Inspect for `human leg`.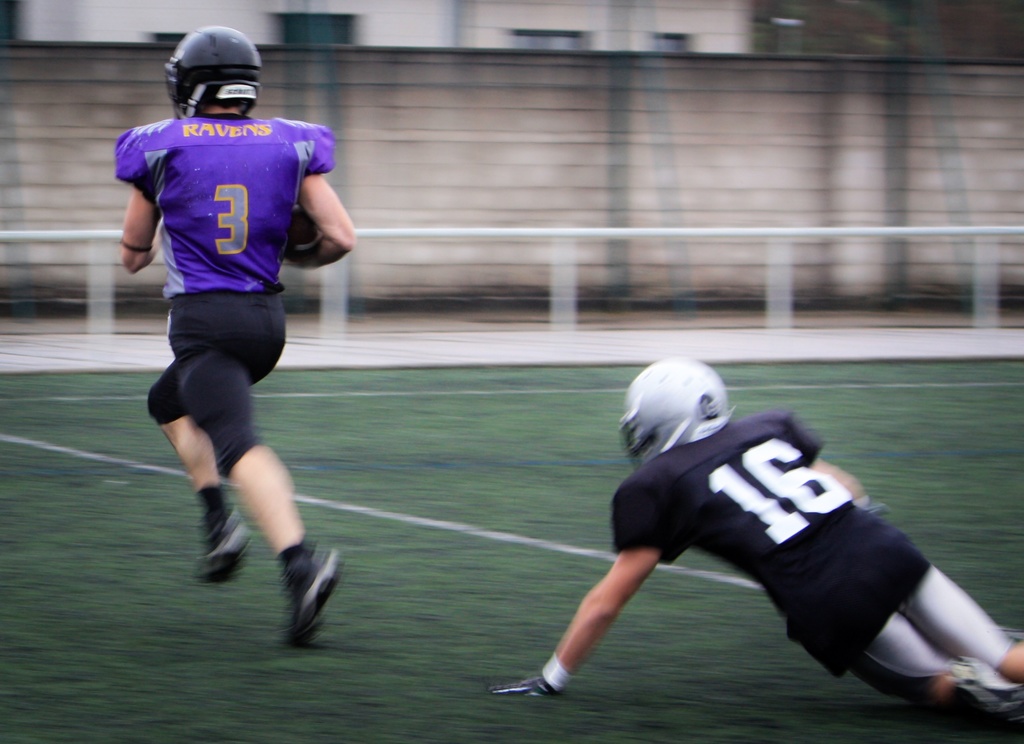
Inspection: (left=819, top=515, right=1021, bottom=725).
